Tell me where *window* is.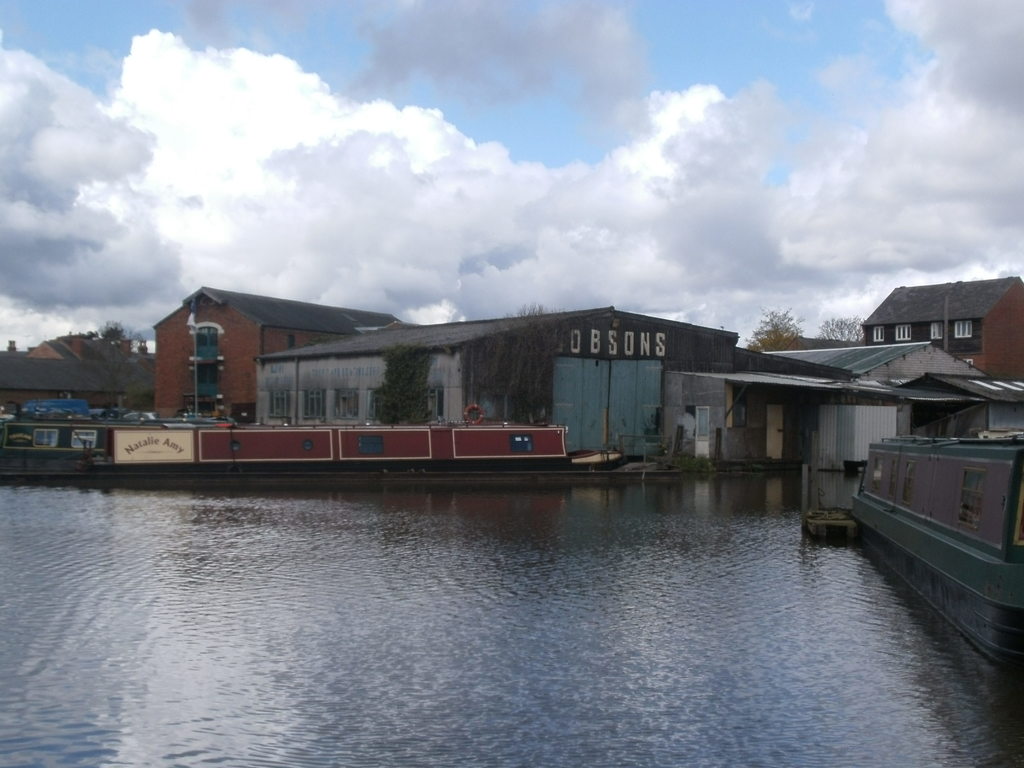
*window* is at select_region(72, 430, 99, 448).
